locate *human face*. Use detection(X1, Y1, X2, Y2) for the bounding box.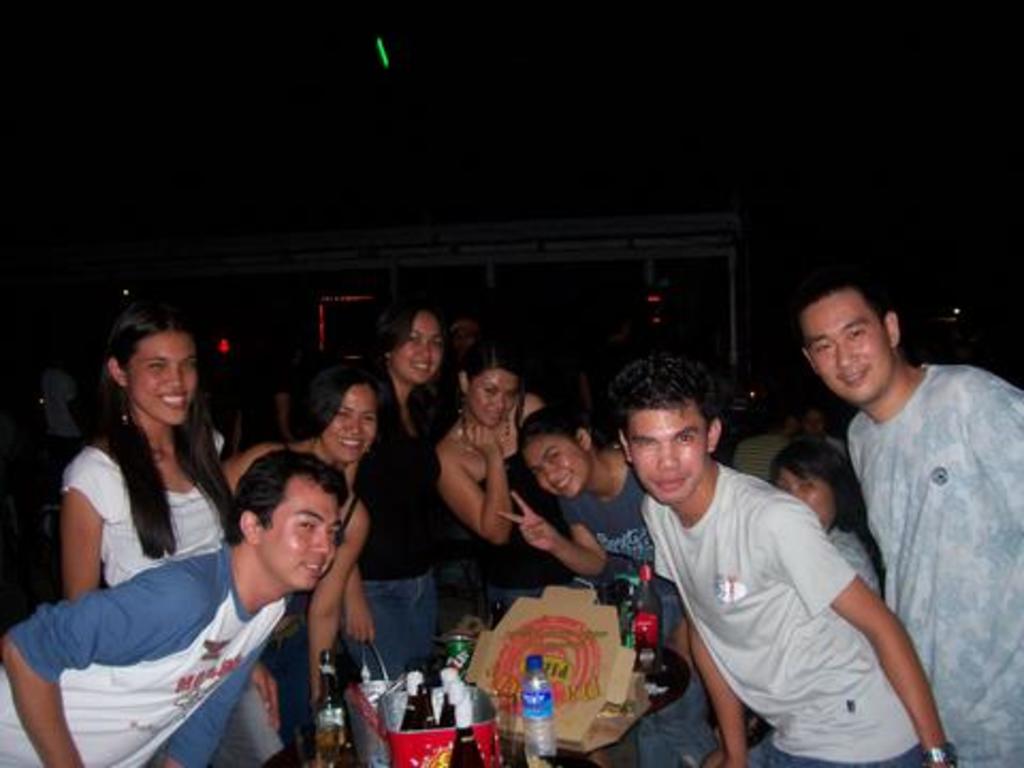
detection(527, 435, 591, 497).
